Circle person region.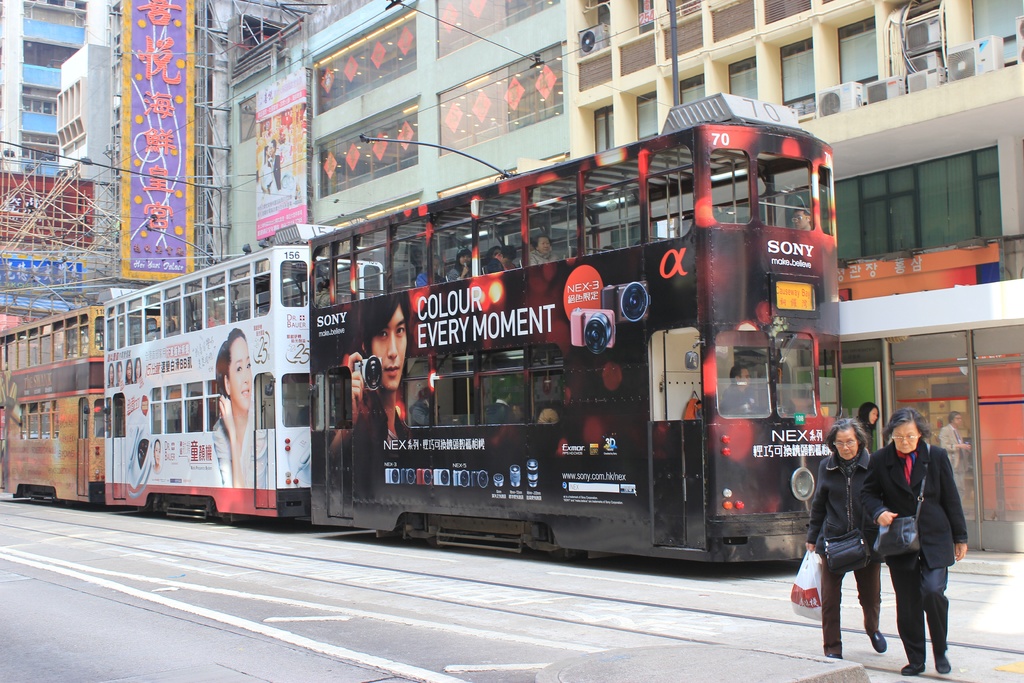
Region: x1=925 y1=417 x2=966 y2=487.
